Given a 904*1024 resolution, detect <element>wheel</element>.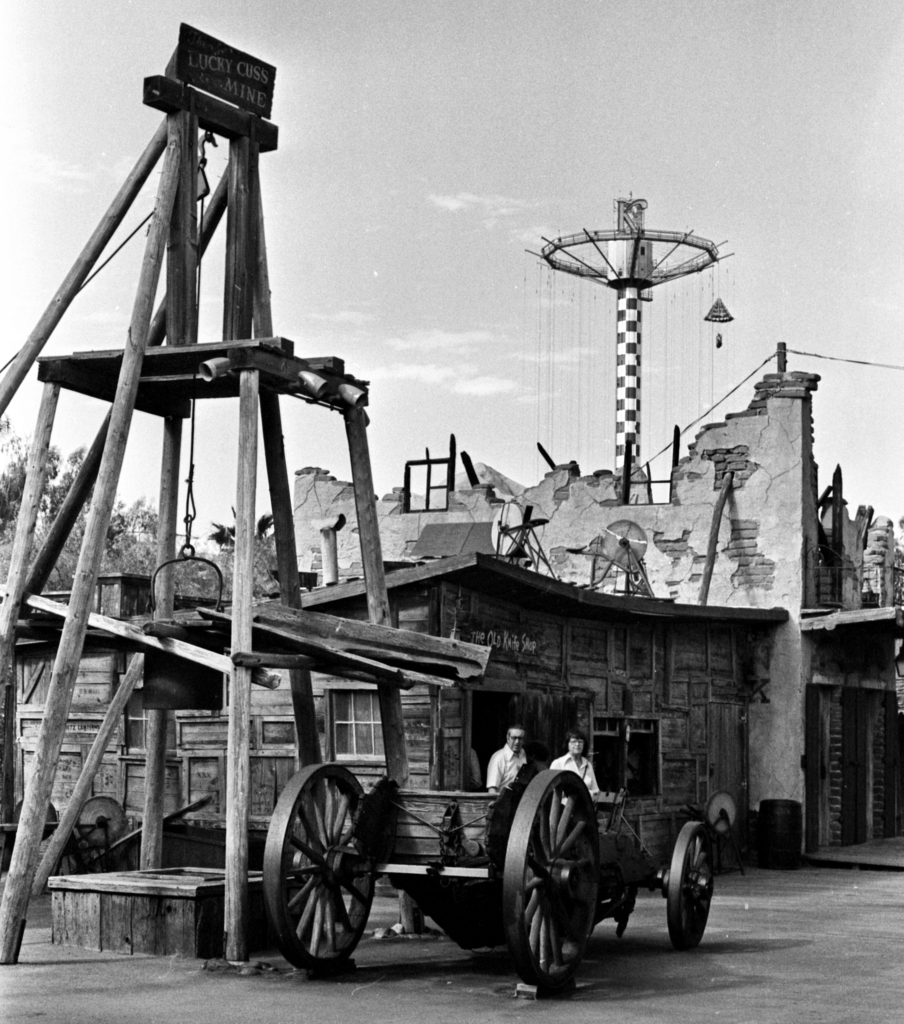
{"left": 671, "top": 822, "right": 708, "bottom": 949}.
